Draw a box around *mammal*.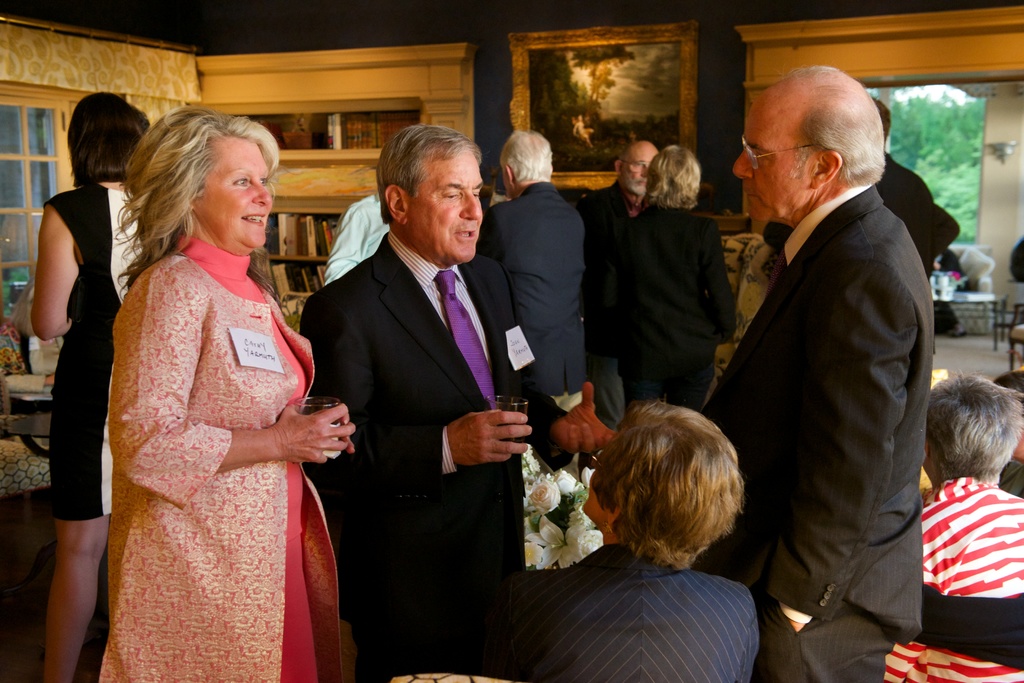
<region>97, 106, 356, 681</region>.
